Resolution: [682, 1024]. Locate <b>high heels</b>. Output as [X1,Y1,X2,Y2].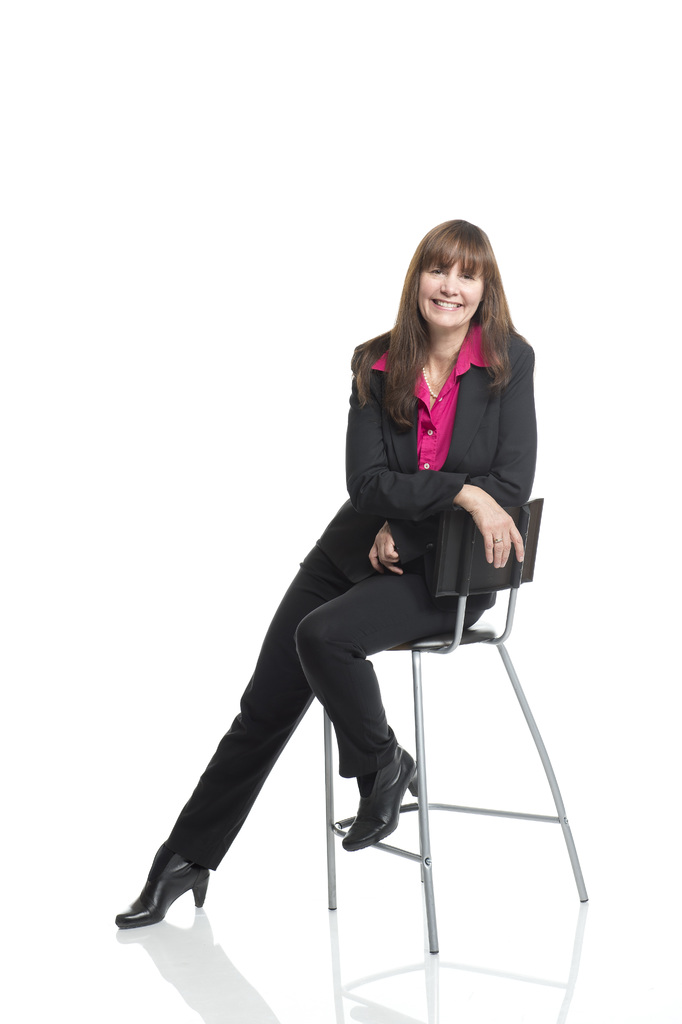
[338,751,421,847].
